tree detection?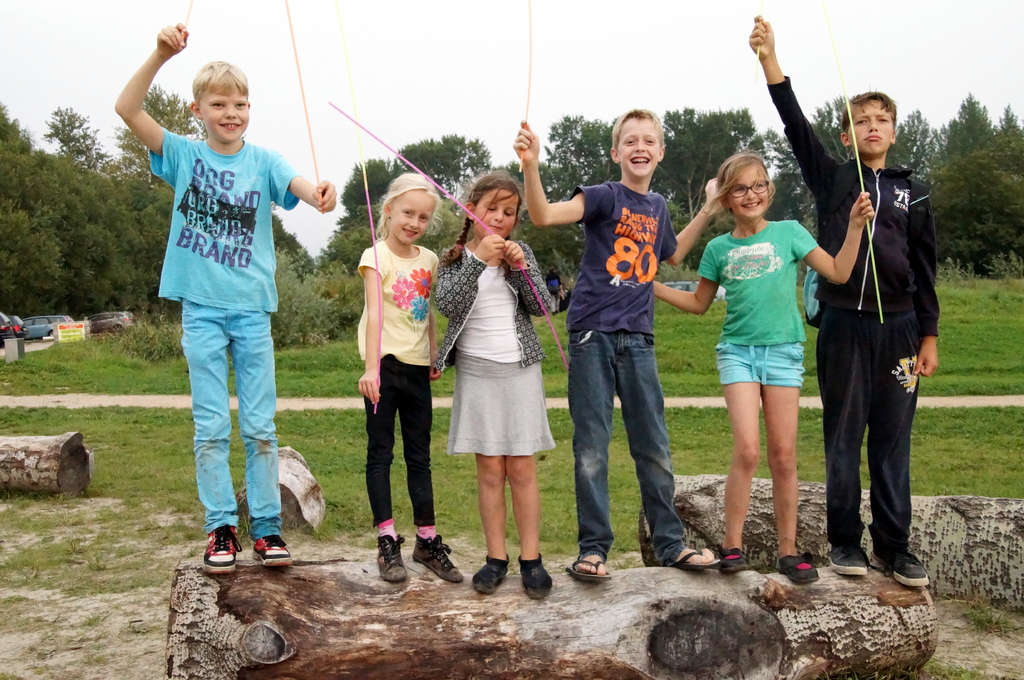
[left=329, top=267, right=367, bottom=334]
